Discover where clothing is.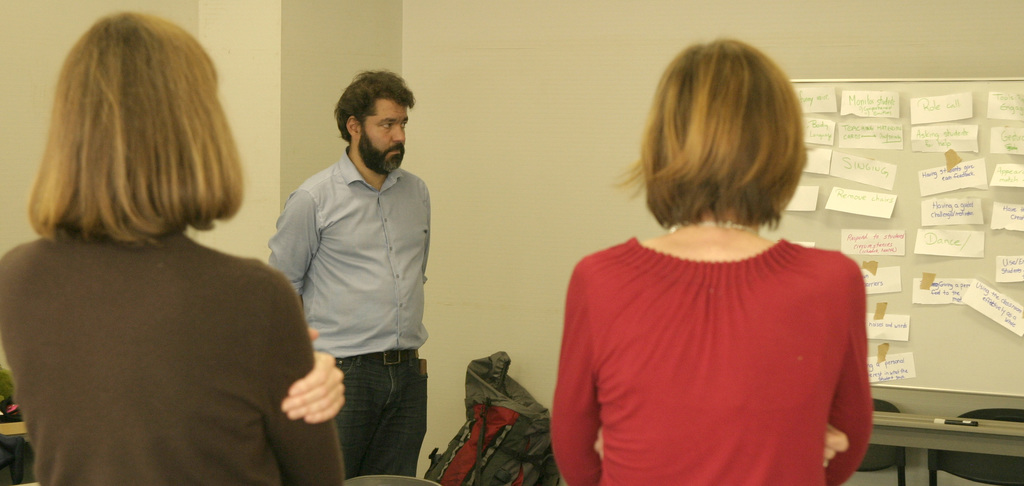
Discovered at (332, 346, 427, 479).
